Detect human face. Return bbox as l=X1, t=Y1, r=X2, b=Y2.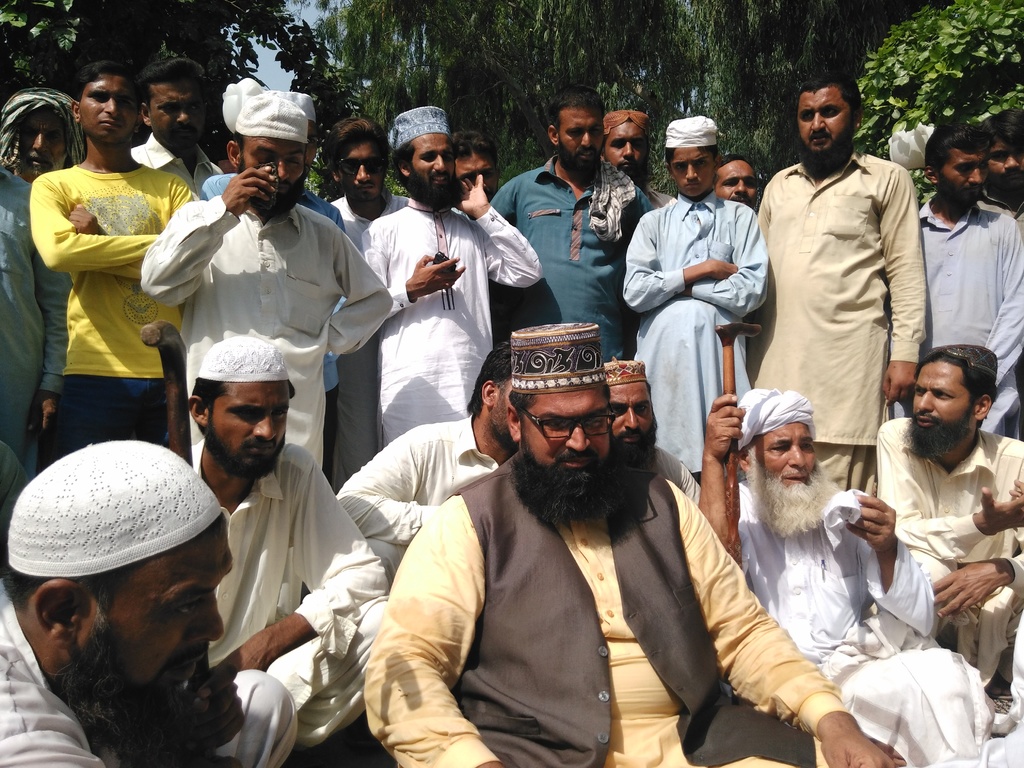
l=80, t=71, r=140, b=139.
